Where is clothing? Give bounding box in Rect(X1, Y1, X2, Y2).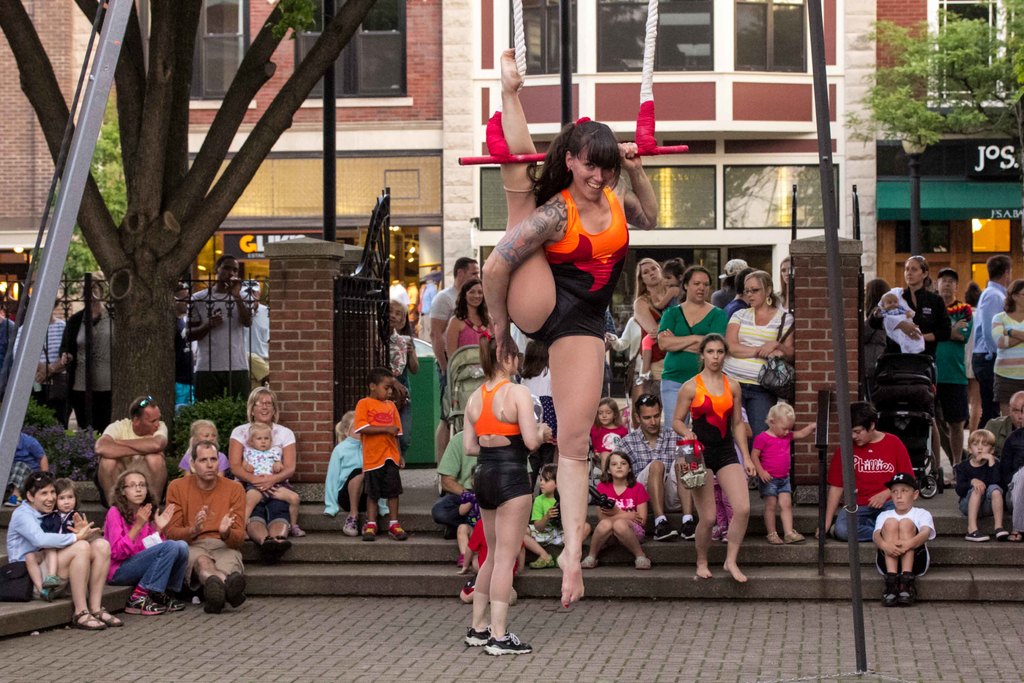
Rect(355, 398, 406, 494).
